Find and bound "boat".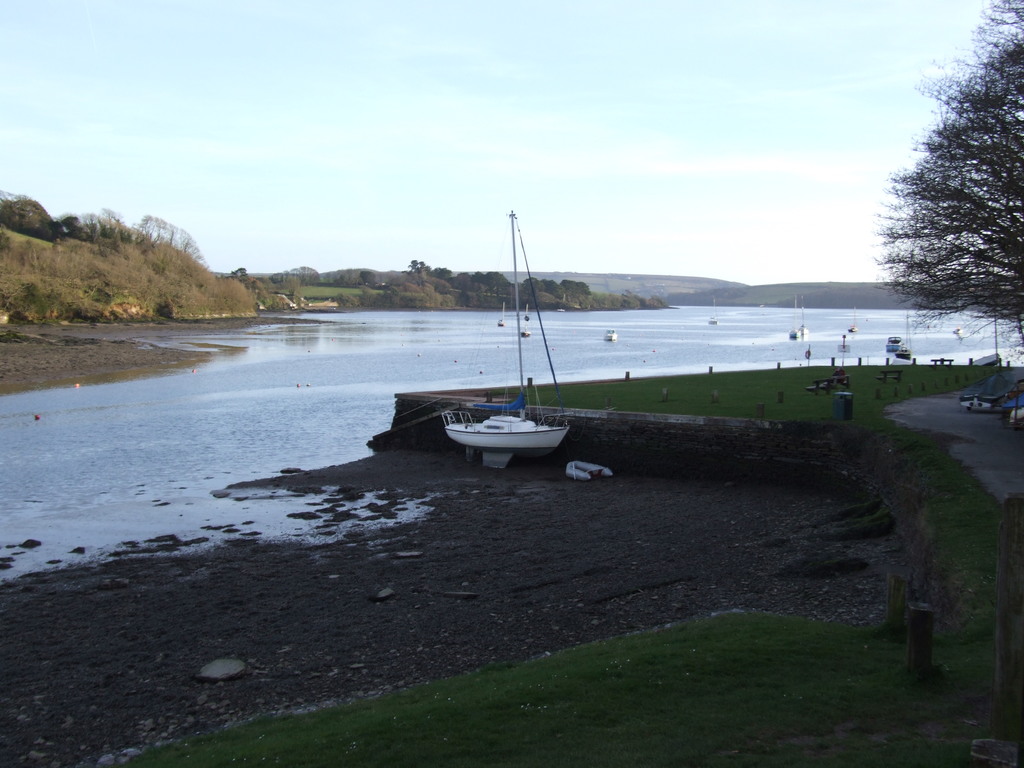
Bound: x1=707, y1=298, x2=722, y2=329.
